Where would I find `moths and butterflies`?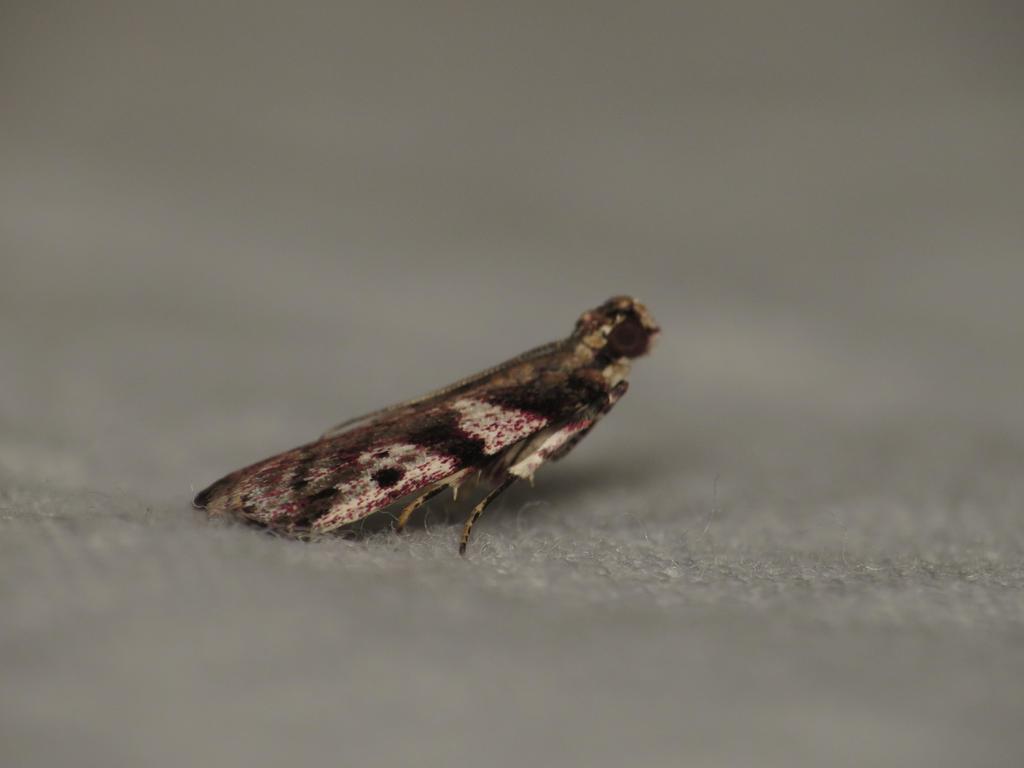
At (x1=188, y1=292, x2=660, y2=556).
